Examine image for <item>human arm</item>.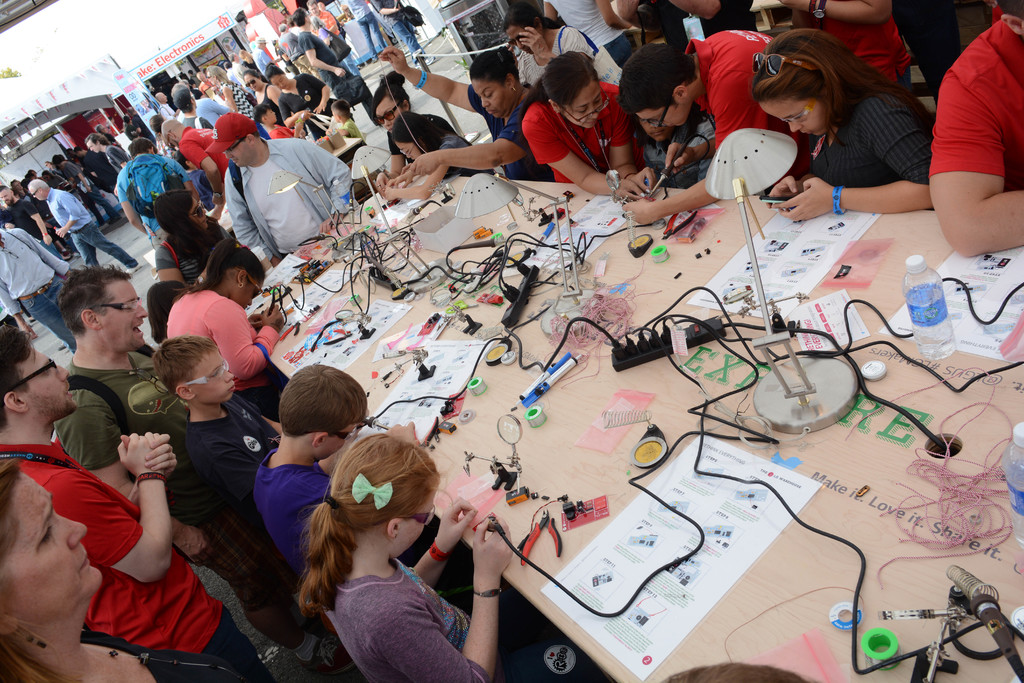
Examination result: pyautogui.locateOnScreen(124, 425, 180, 506).
